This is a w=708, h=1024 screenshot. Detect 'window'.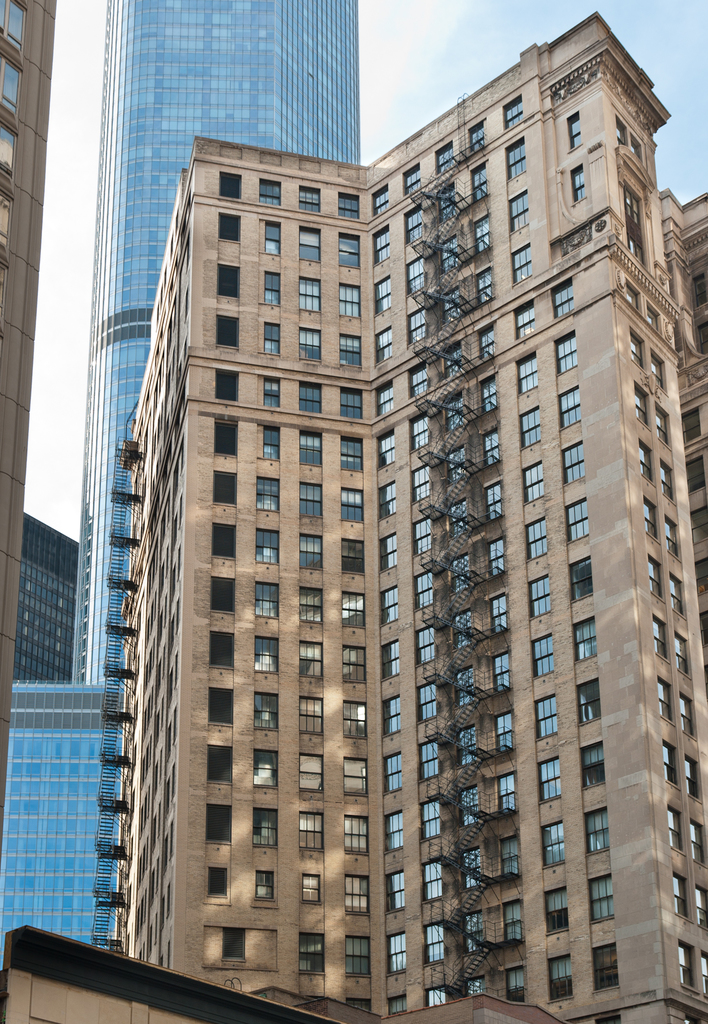
[x1=555, y1=335, x2=579, y2=375].
